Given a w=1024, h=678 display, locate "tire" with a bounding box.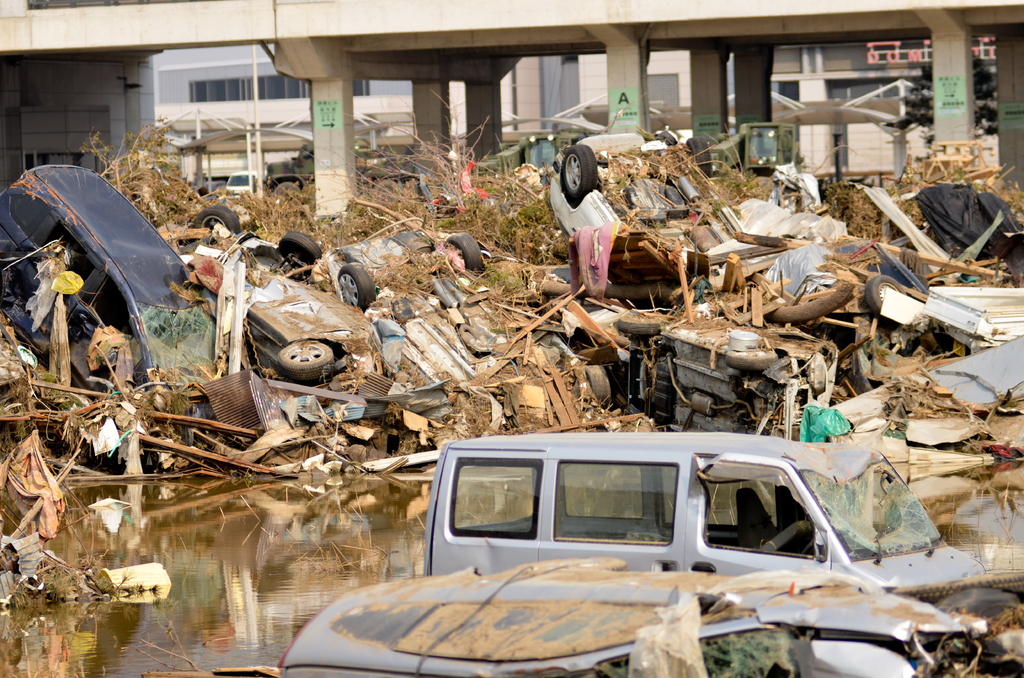
Located: region(685, 140, 717, 179).
